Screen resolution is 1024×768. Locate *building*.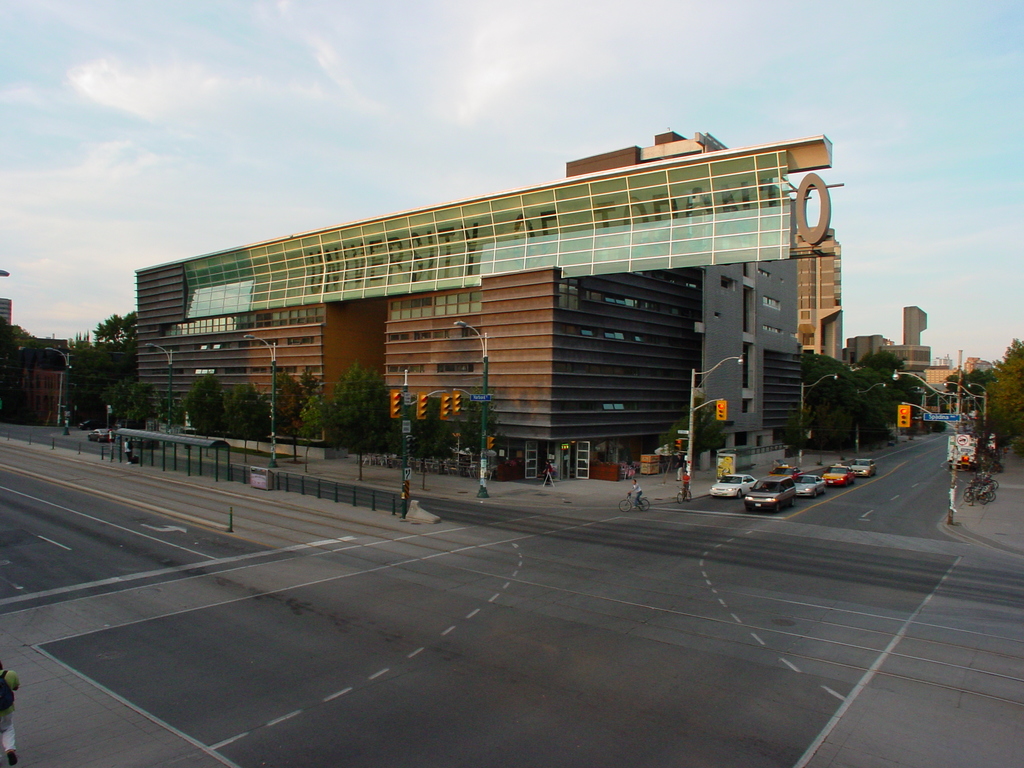
locate(797, 232, 845, 365).
